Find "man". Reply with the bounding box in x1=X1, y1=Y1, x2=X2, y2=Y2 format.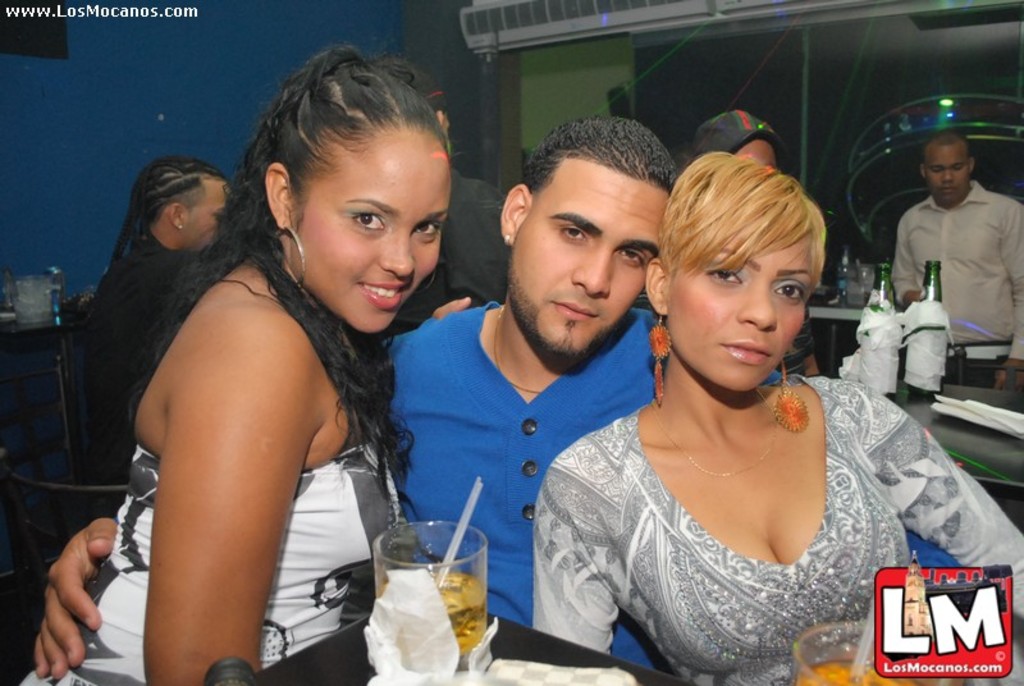
x1=31, y1=114, x2=675, y2=678.
